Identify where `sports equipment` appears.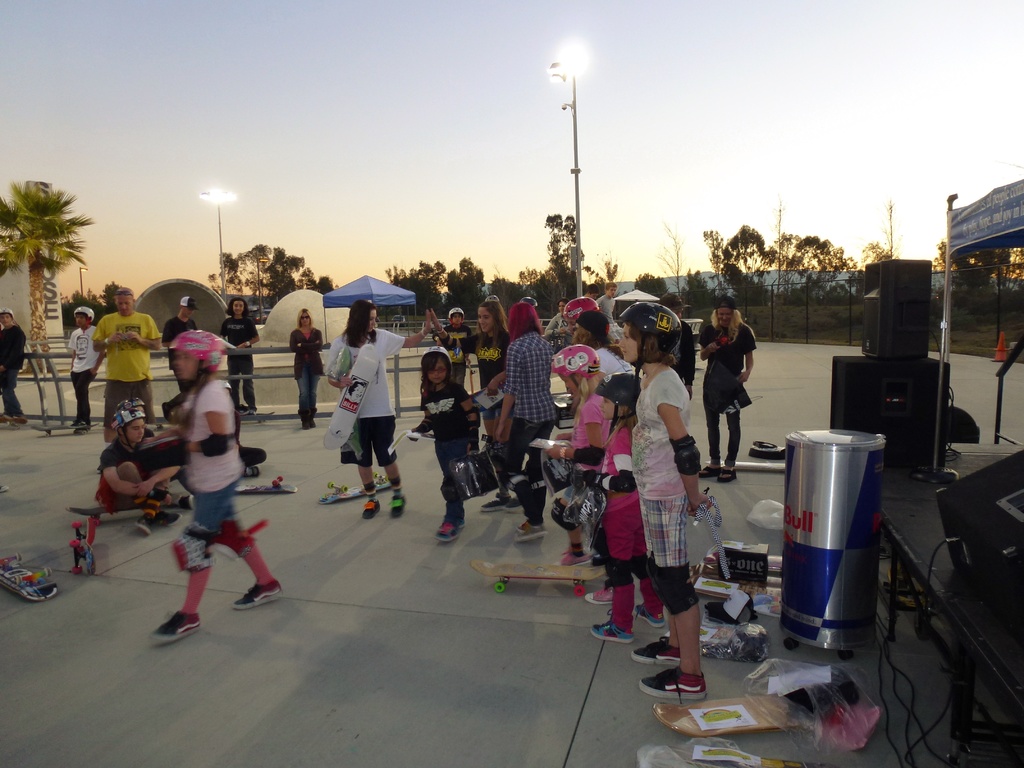
Appears at left=236, top=582, right=285, bottom=613.
